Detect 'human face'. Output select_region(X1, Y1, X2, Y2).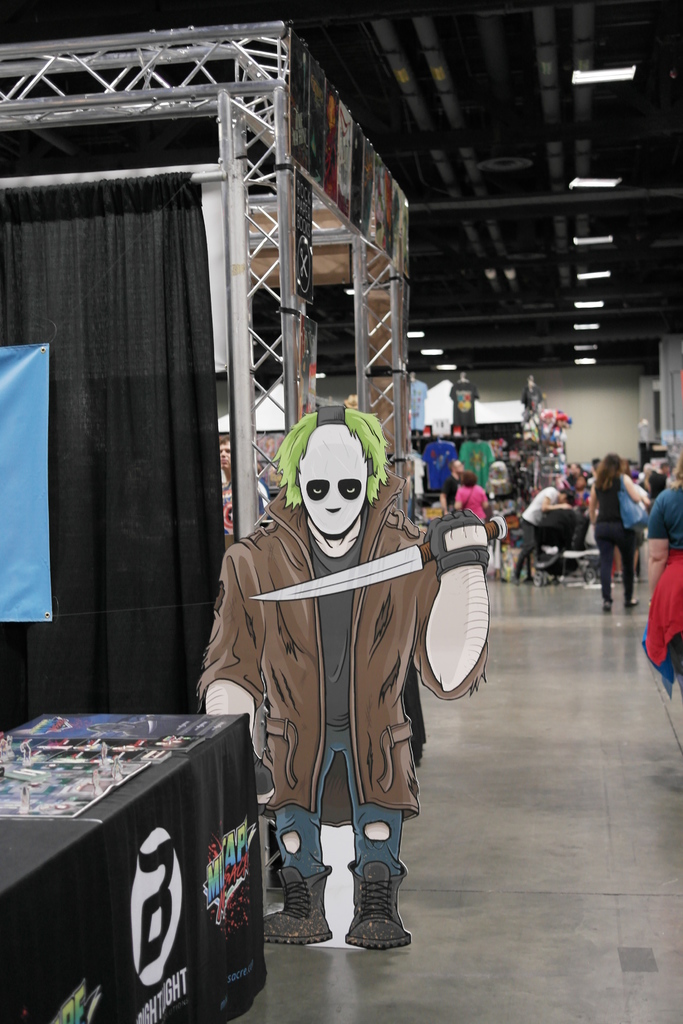
select_region(288, 416, 375, 531).
